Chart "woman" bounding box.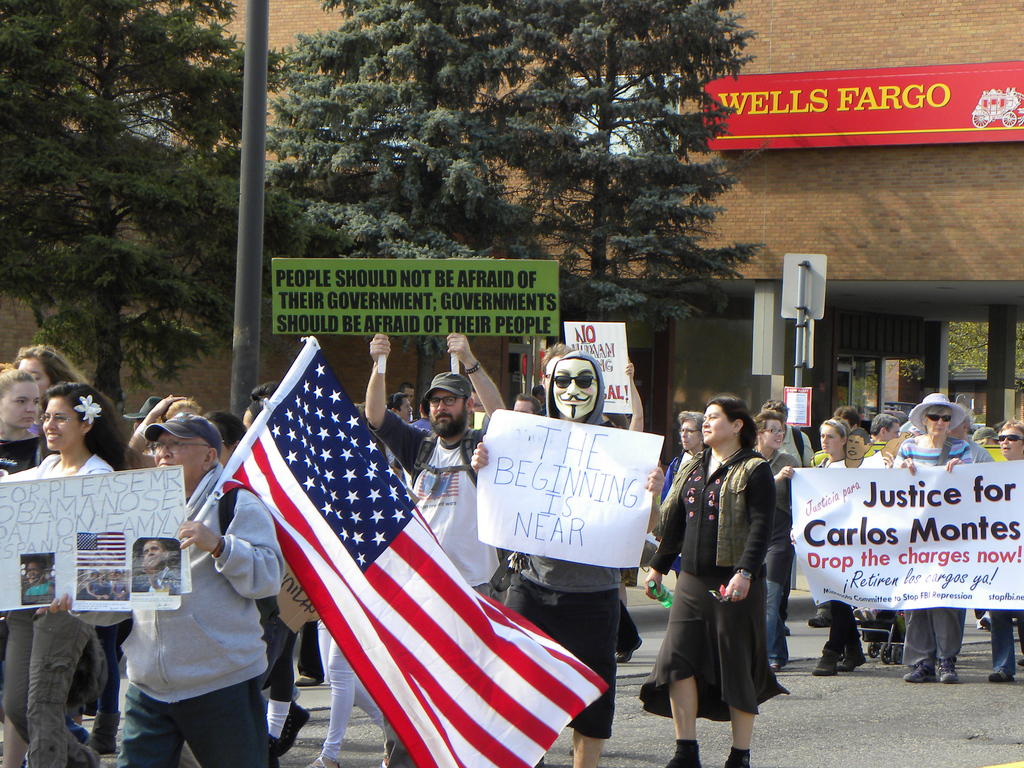
Charted: left=0, top=382, right=115, bottom=767.
